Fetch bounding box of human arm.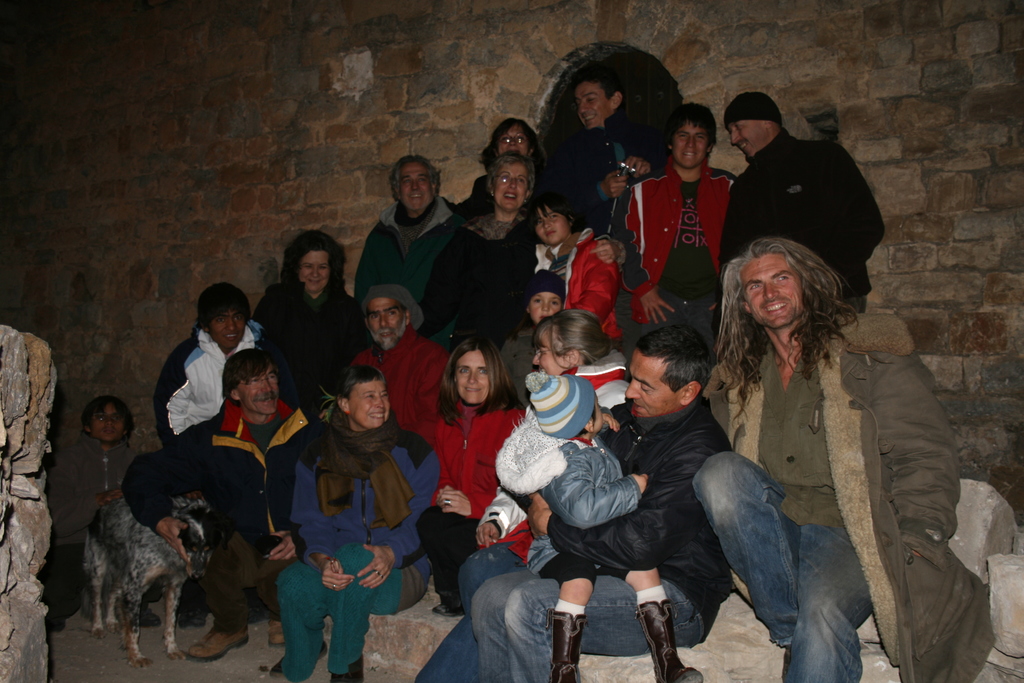
Bbox: pyautogui.locateOnScreen(406, 343, 445, 451).
